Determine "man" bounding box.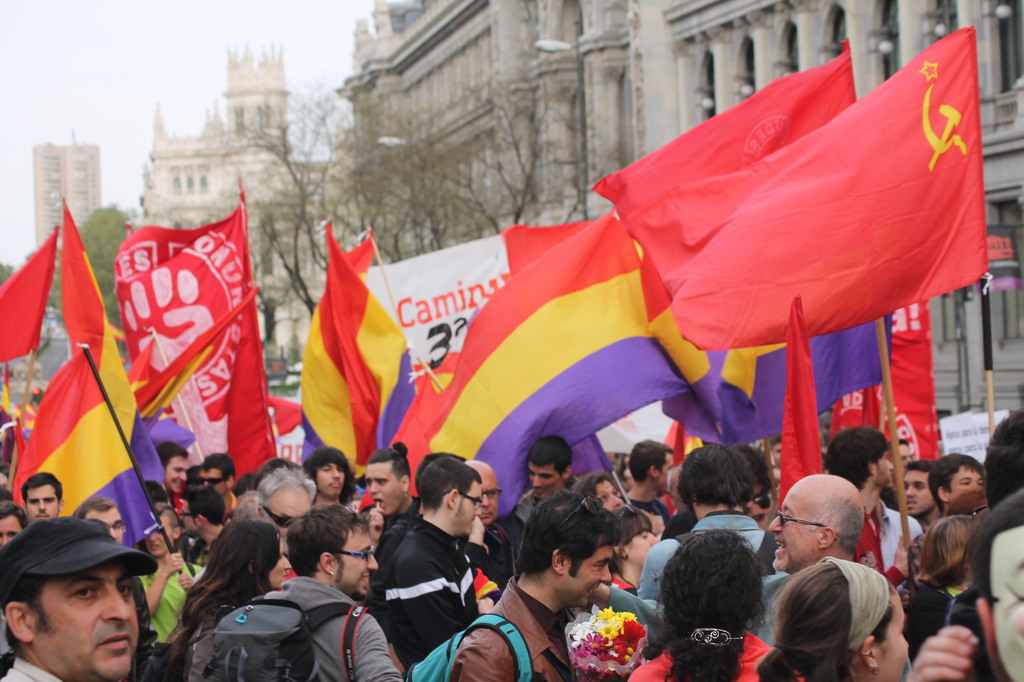
Determined: box=[620, 435, 678, 538].
